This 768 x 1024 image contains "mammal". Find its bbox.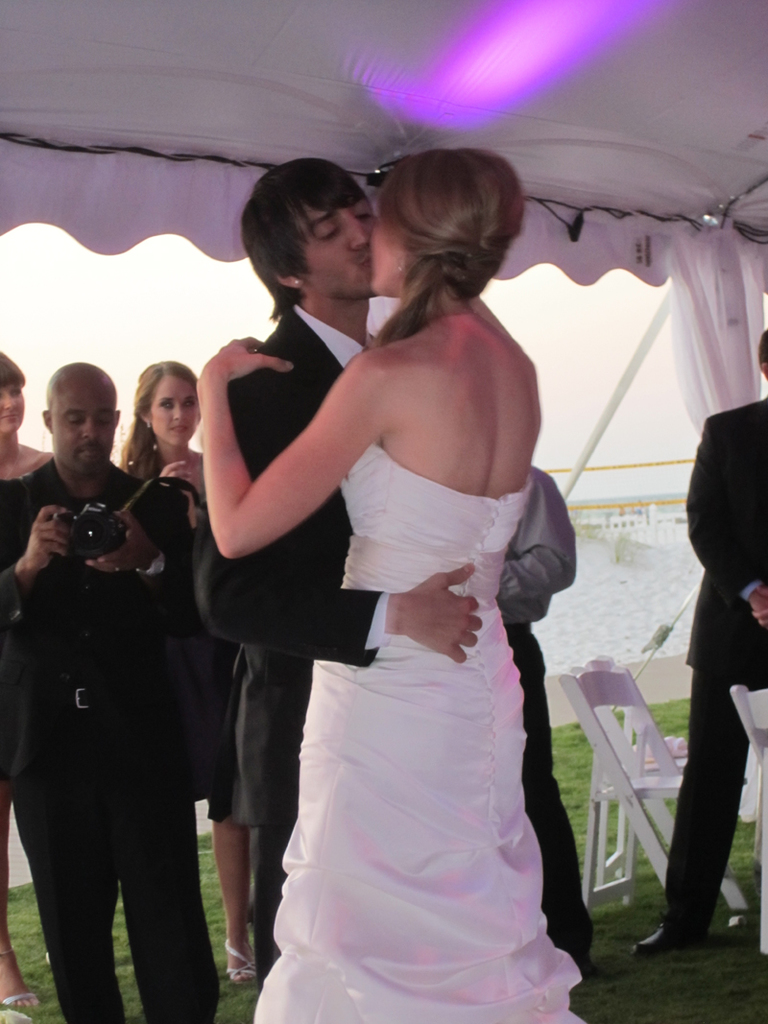
<box>490,467,586,970</box>.
